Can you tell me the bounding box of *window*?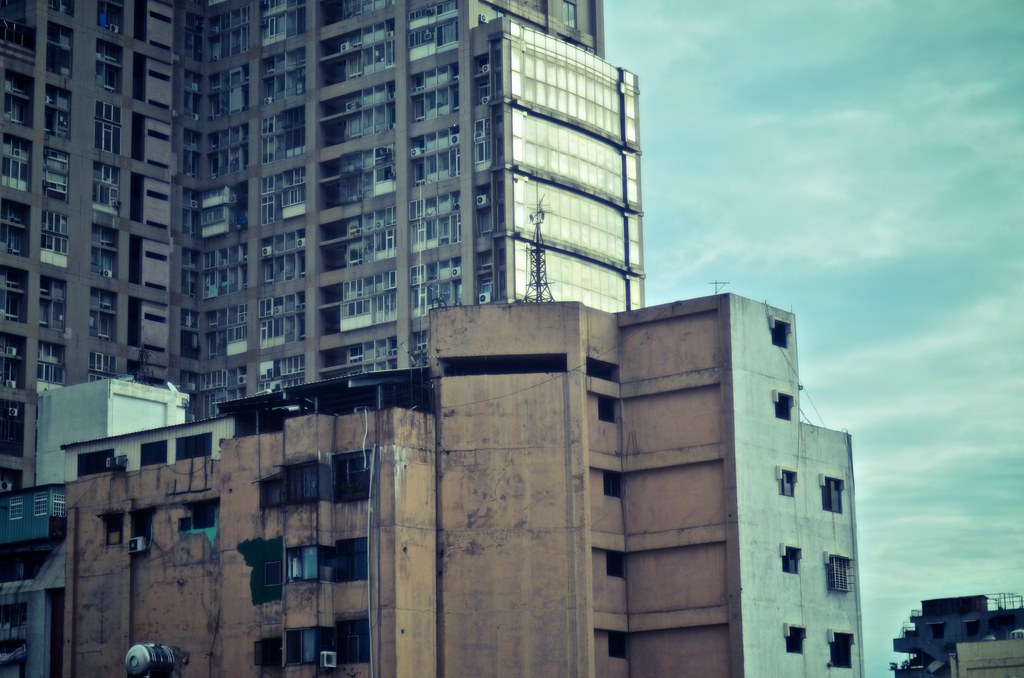
771/321/790/350.
